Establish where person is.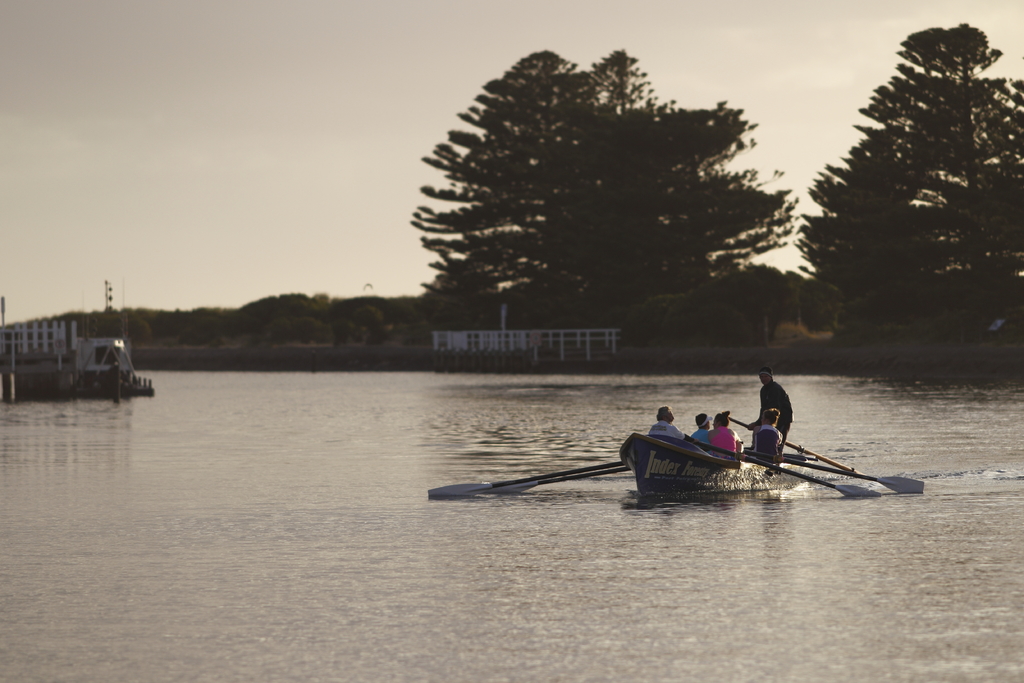
Established at crop(712, 415, 745, 452).
